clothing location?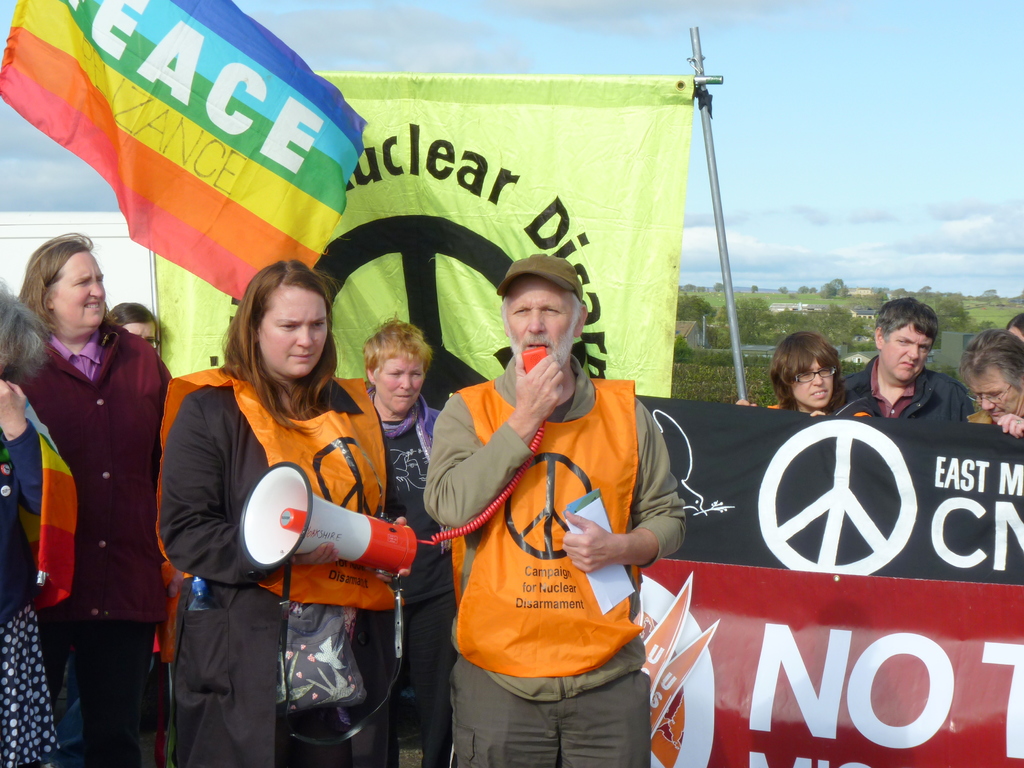
(964,407,1002,426)
